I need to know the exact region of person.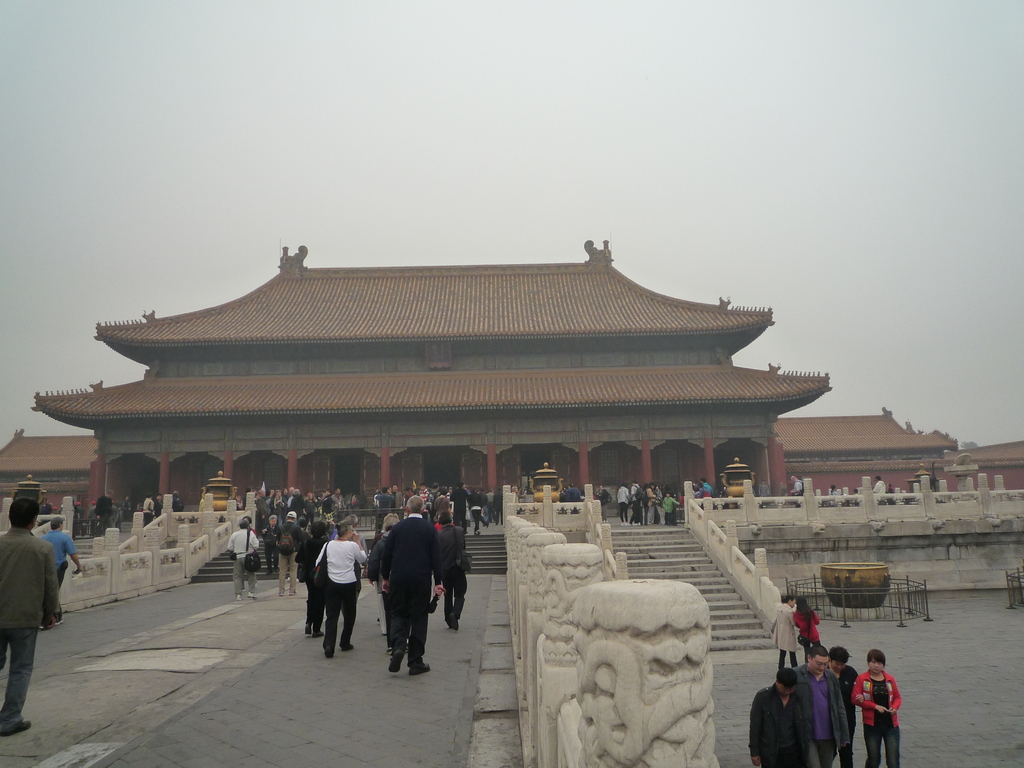
Region: {"left": 852, "top": 644, "right": 906, "bottom": 767}.
